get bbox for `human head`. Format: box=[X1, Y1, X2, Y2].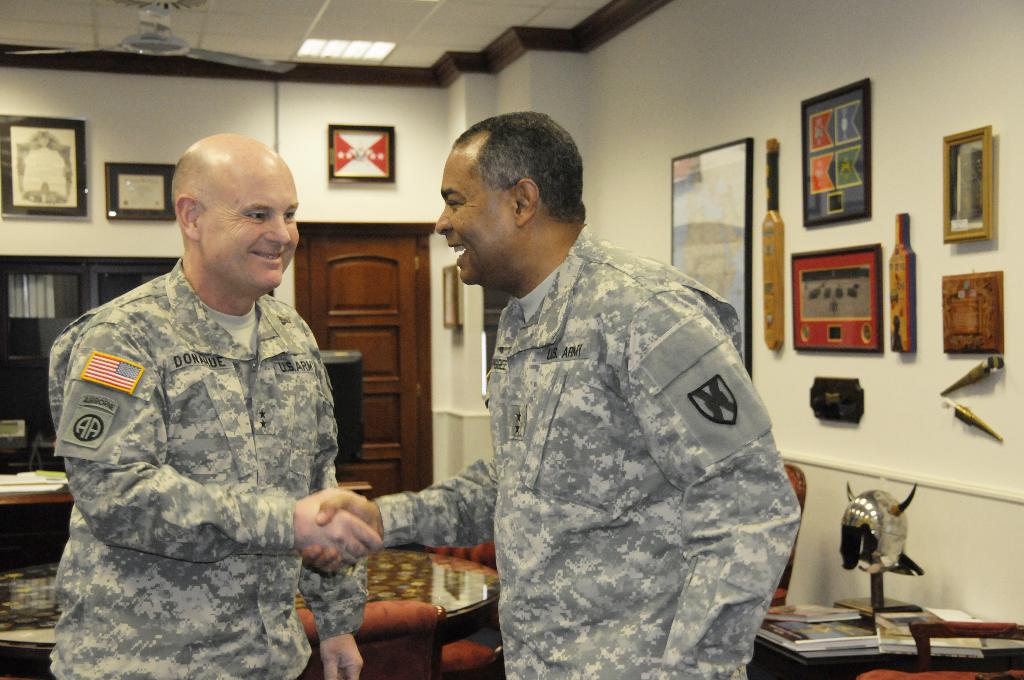
box=[423, 110, 596, 279].
